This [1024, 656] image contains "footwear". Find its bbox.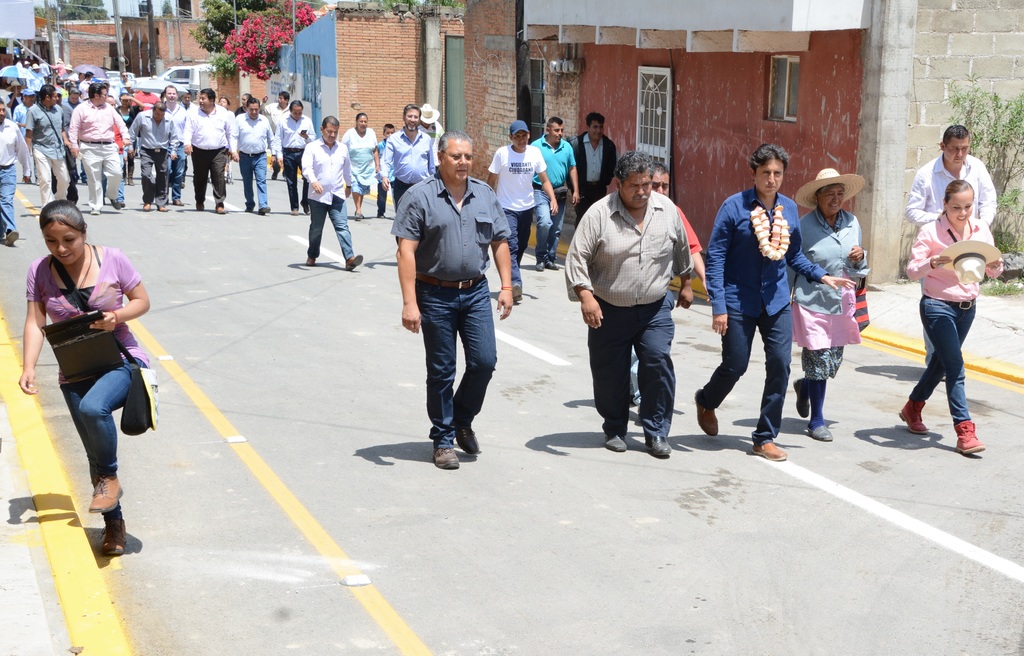
[895, 398, 929, 438].
